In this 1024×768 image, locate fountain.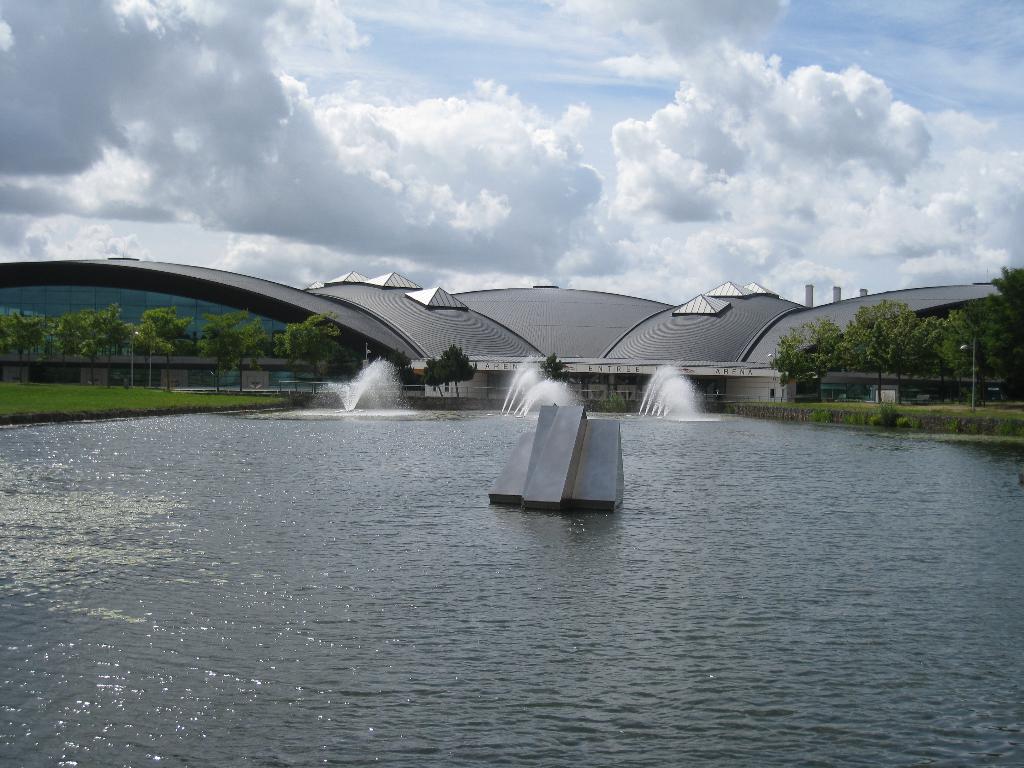
Bounding box: bbox(496, 350, 584, 419).
